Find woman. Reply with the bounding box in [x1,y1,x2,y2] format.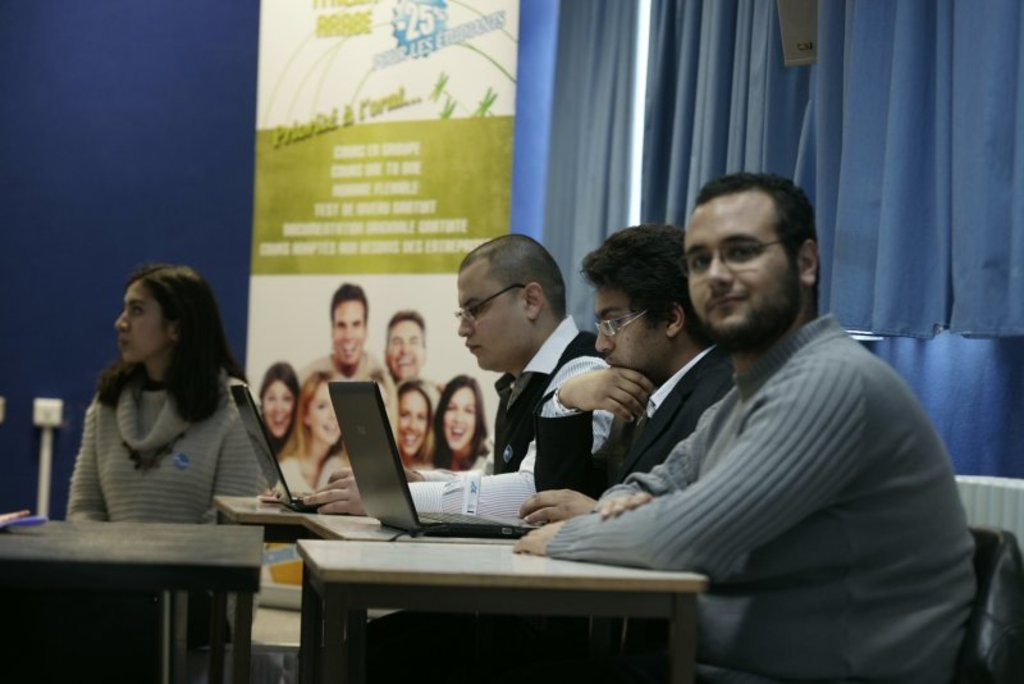
[60,254,284,532].
